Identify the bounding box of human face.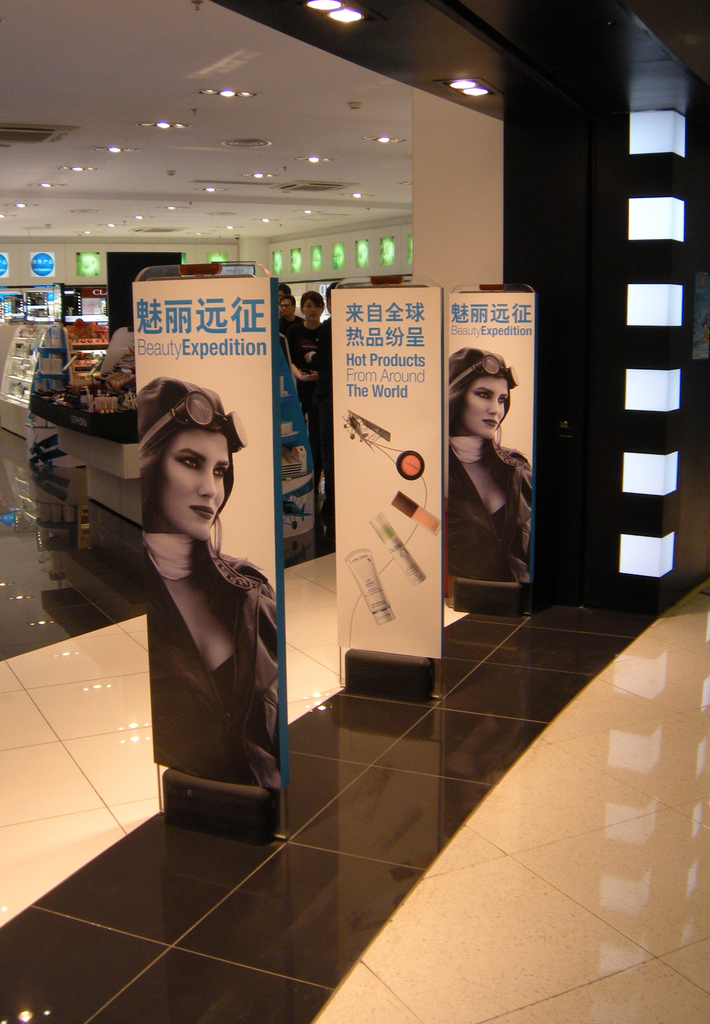
462:371:503:428.
